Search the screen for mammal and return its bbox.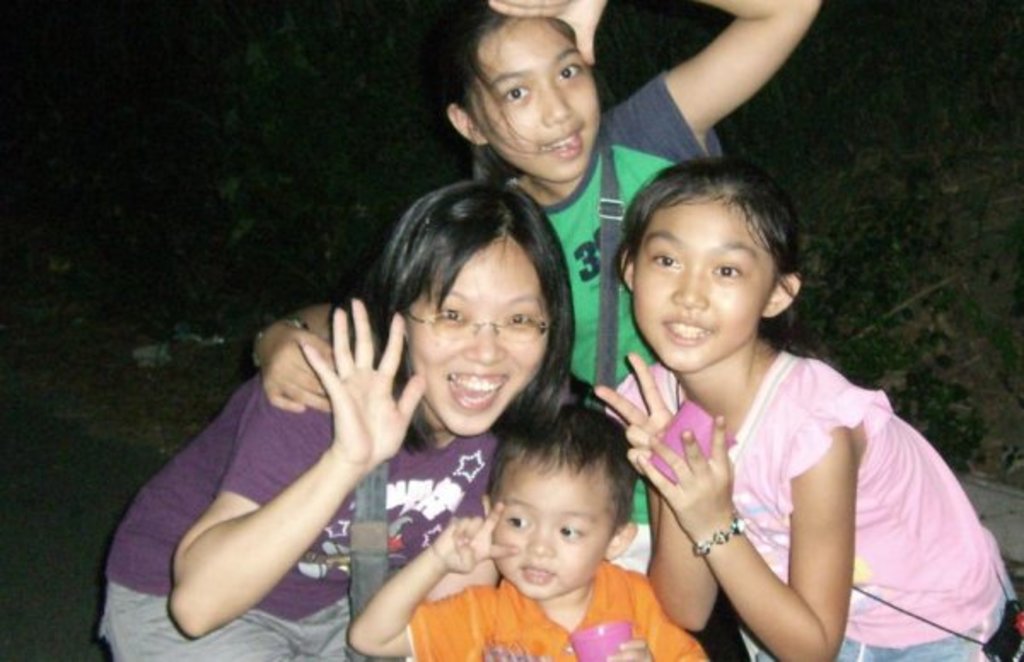
Found: bbox=[561, 189, 1000, 655].
